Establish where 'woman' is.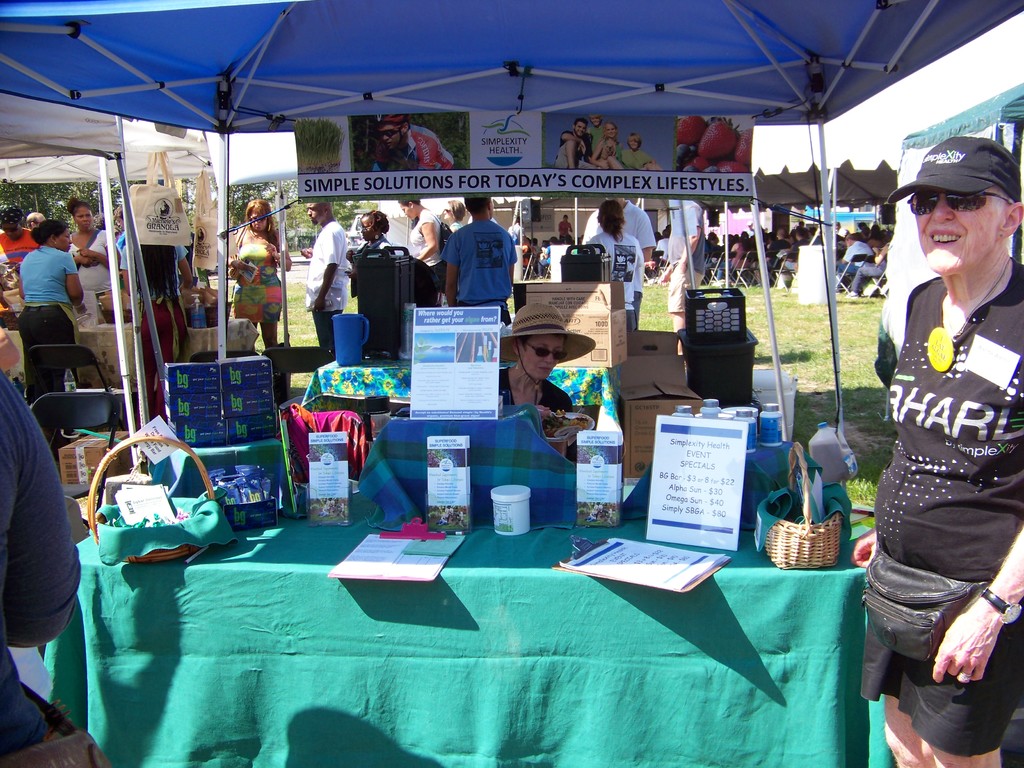
Established at l=346, t=207, r=394, b=316.
